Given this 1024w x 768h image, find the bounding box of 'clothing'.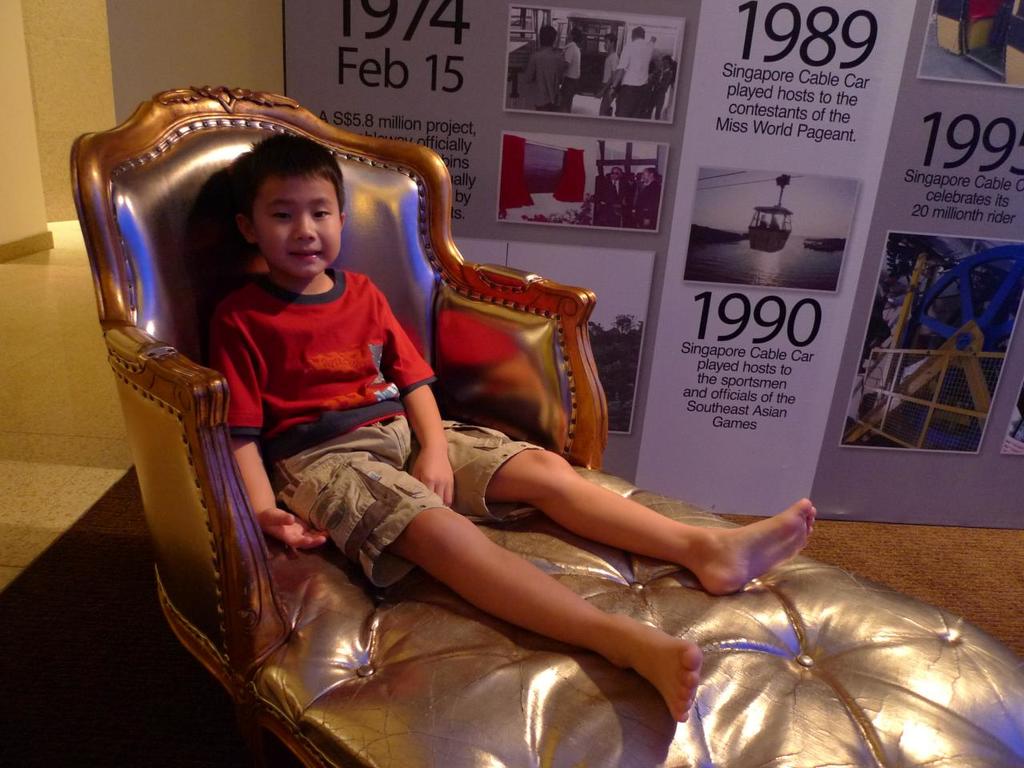
(525, 46, 567, 108).
